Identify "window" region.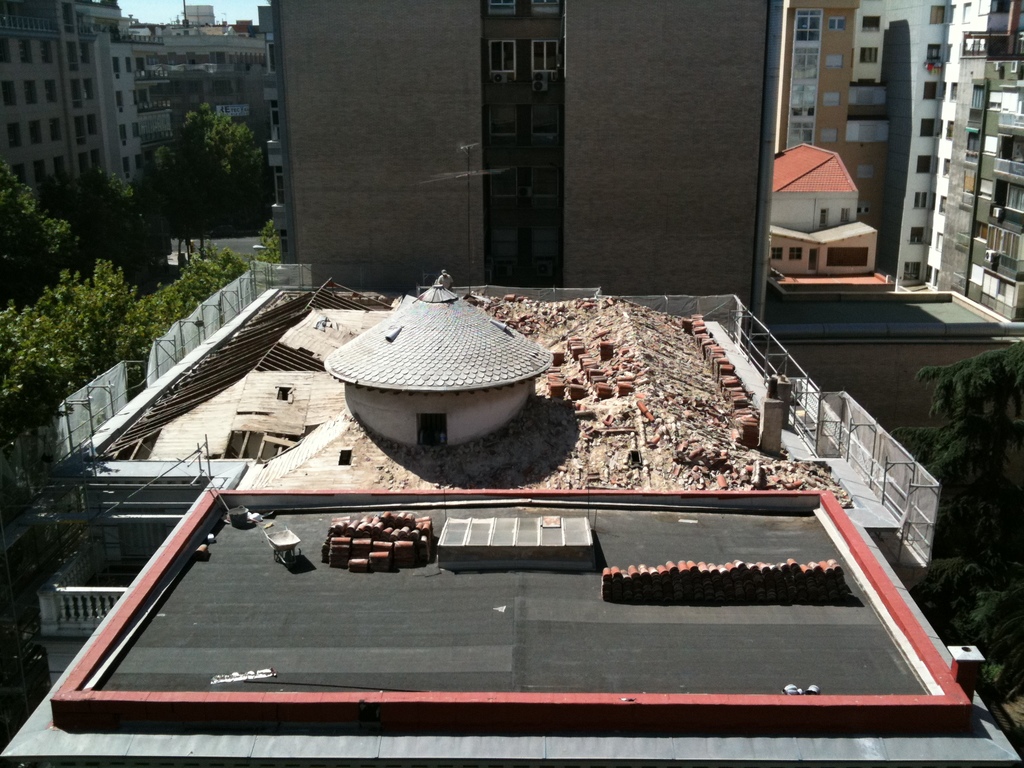
Region: box(866, 14, 878, 30).
